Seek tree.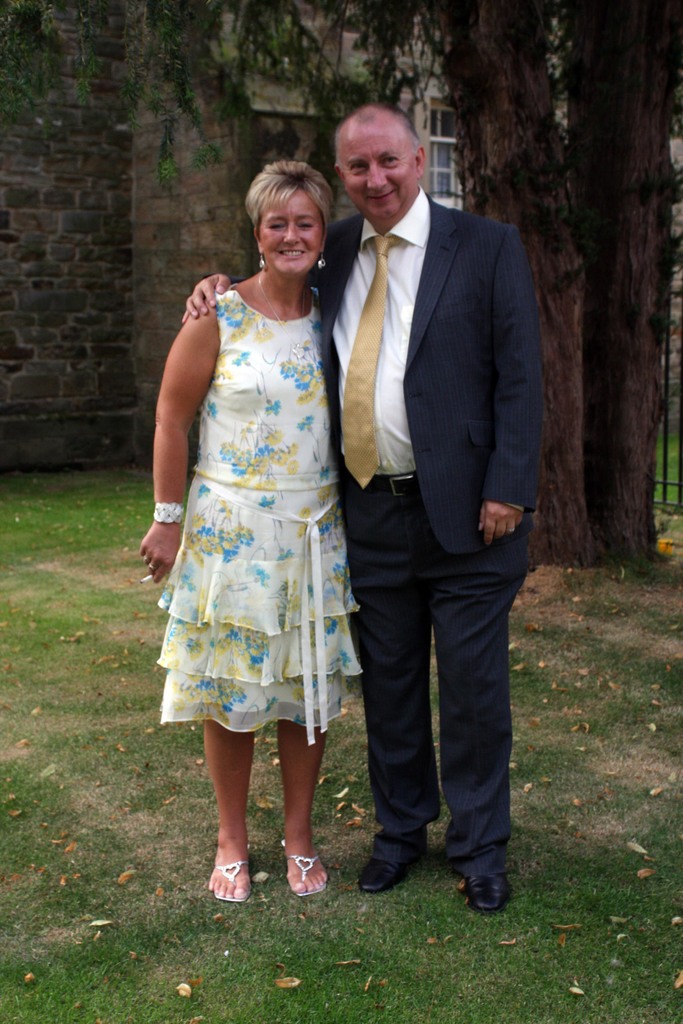
bbox=[0, 0, 673, 573].
